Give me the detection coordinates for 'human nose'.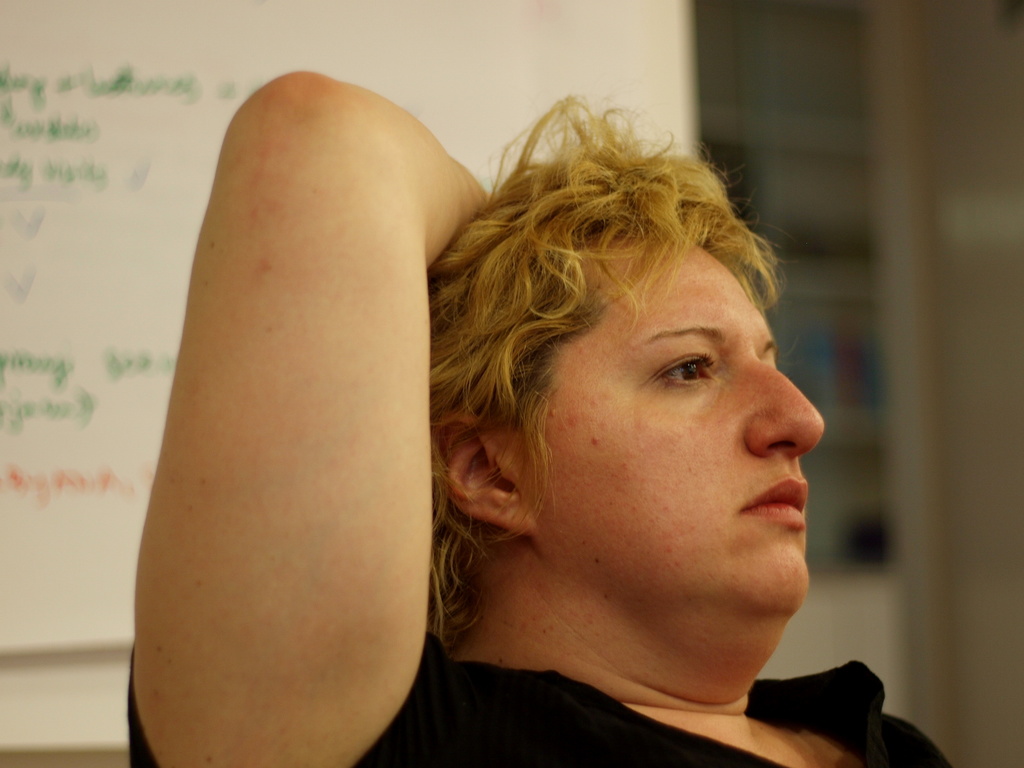
region(754, 371, 828, 460).
